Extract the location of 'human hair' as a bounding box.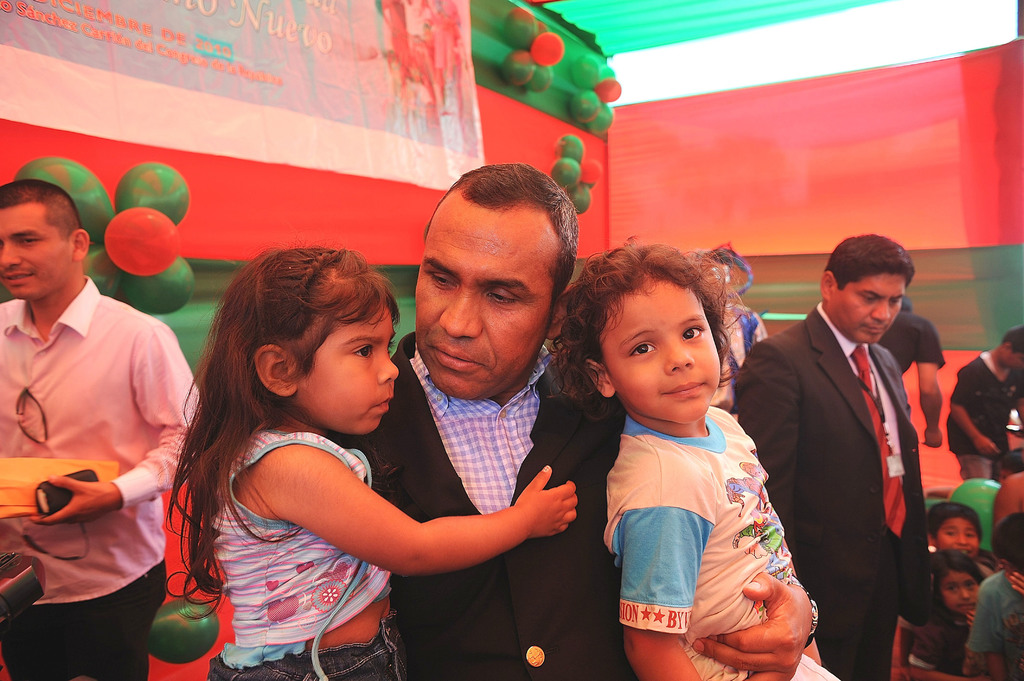
(x1=0, y1=182, x2=84, y2=239).
